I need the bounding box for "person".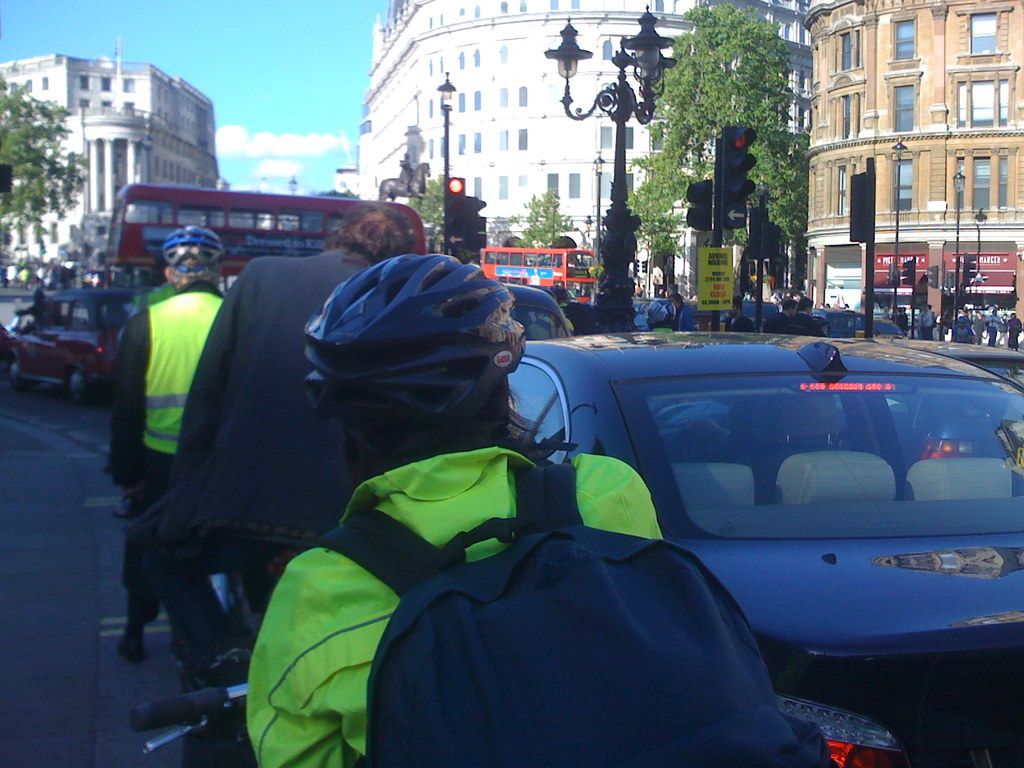
Here it is: locate(528, 269, 541, 290).
